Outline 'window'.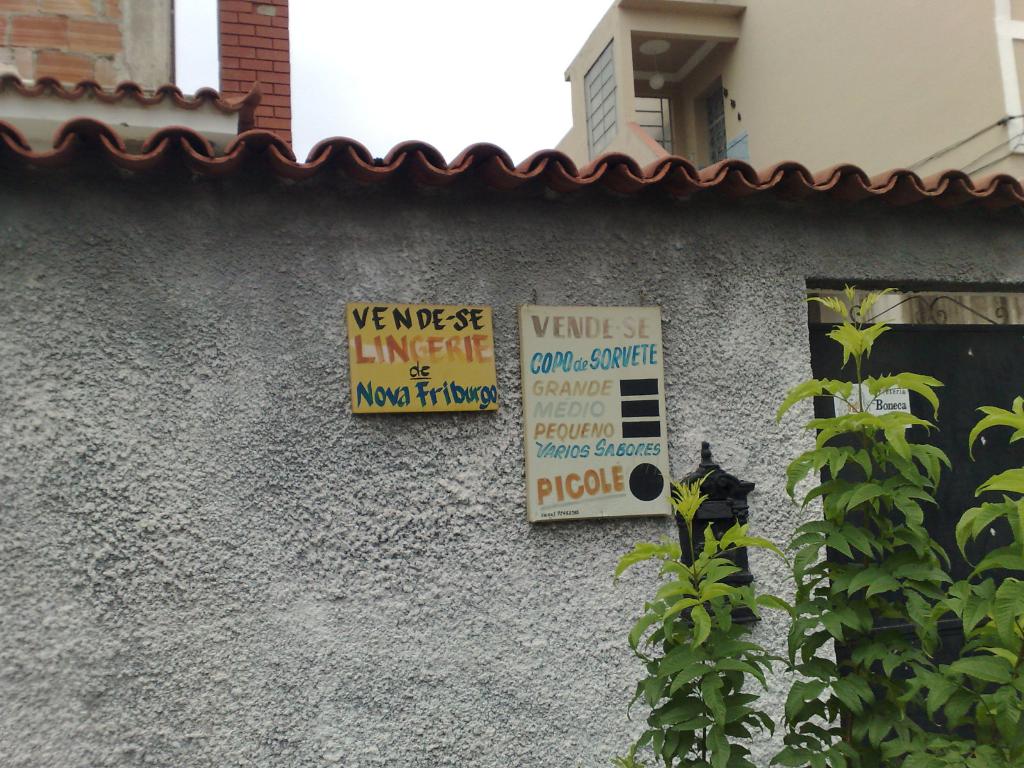
Outline: region(694, 77, 729, 161).
